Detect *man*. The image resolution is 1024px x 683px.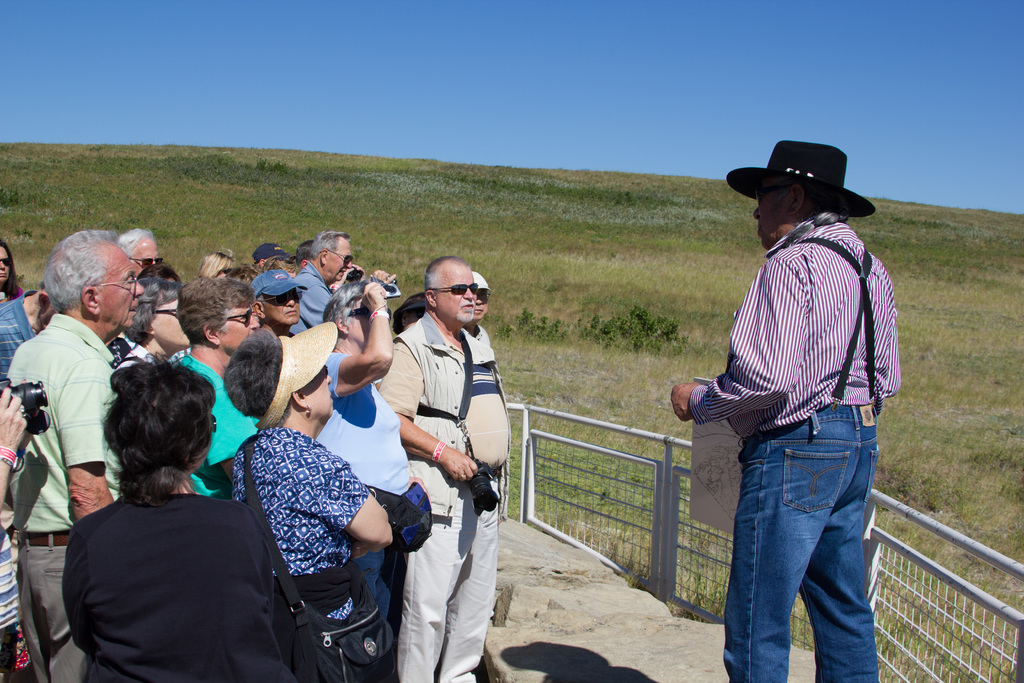
[x1=6, y1=231, x2=154, y2=682].
